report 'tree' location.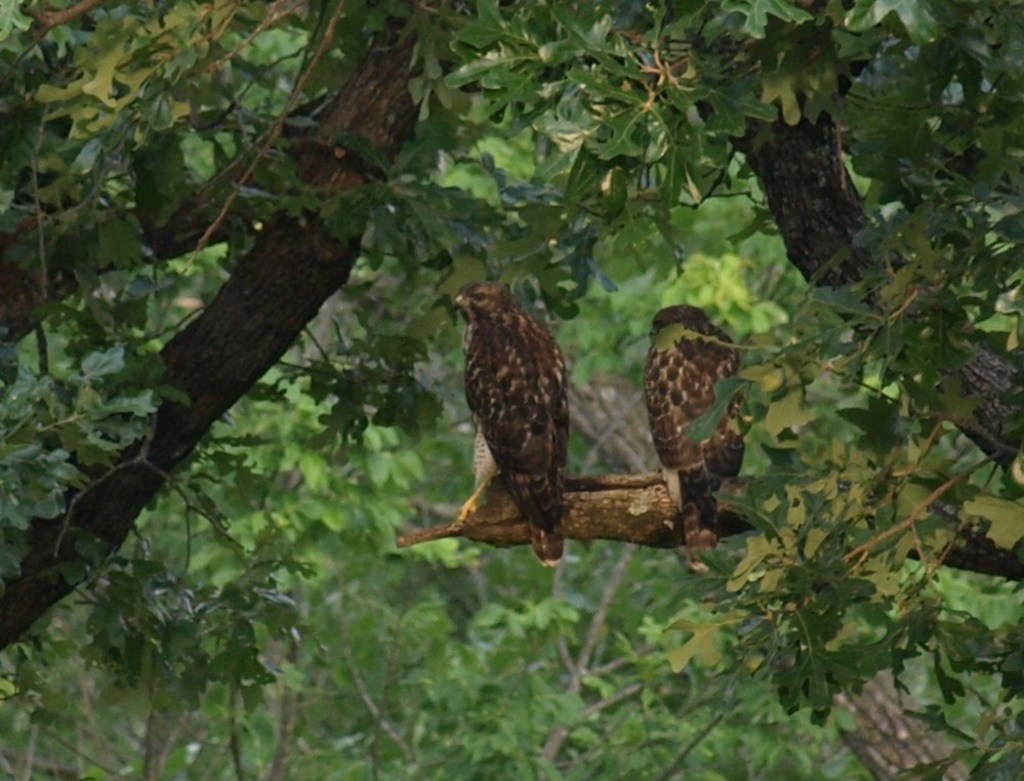
Report: l=0, t=0, r=1023, b=774.
